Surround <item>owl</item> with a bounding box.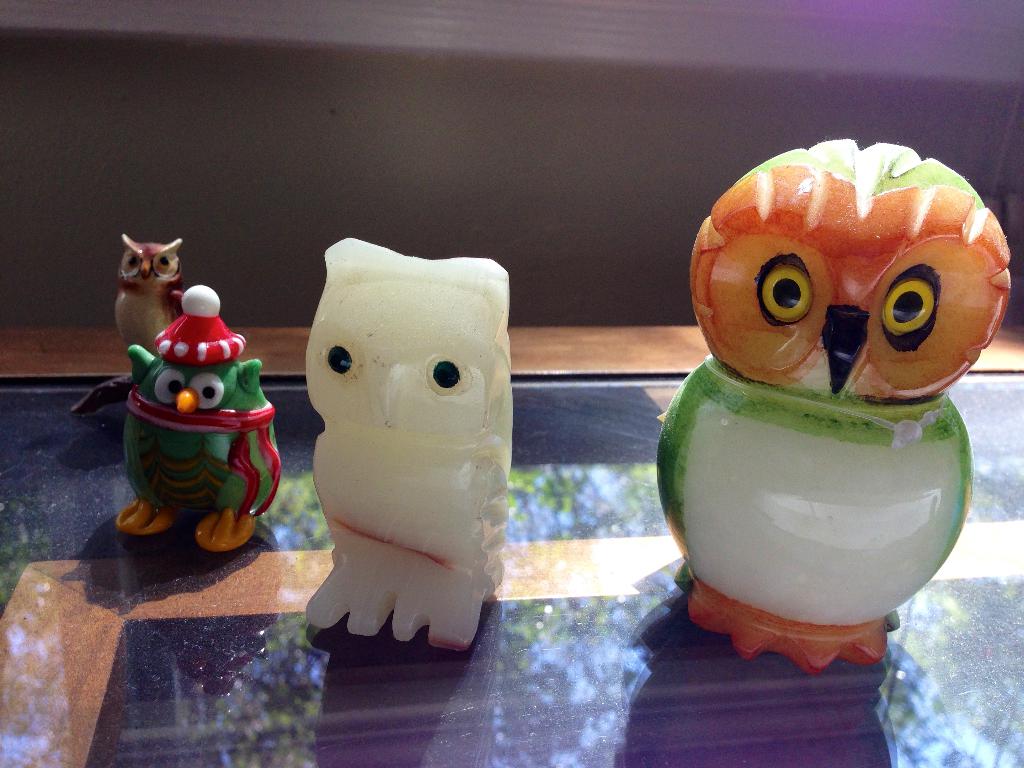
bbox=[298, 234, 515, 653].
